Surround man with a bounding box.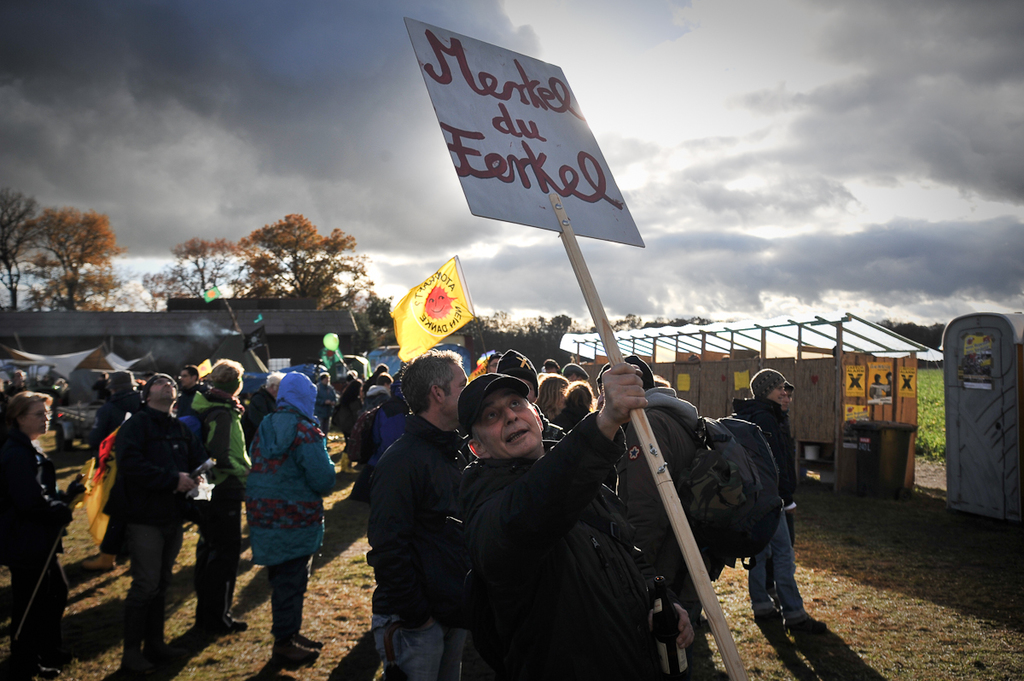
<box>106,370,199,680</box>.
